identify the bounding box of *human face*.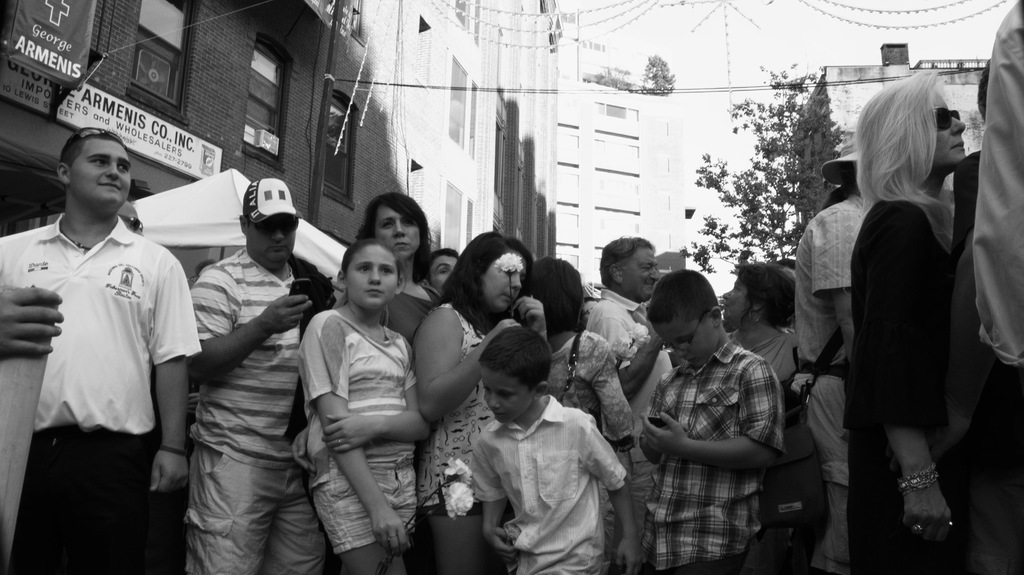
locate(428, 249, 461, 294).
